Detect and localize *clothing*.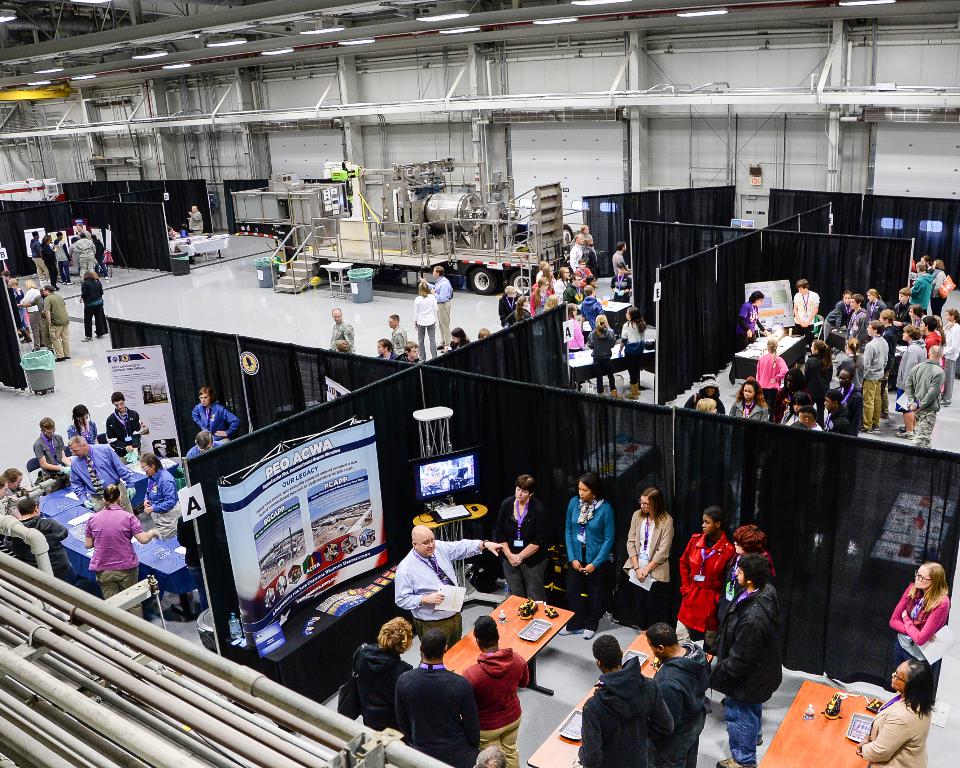
Localized at [551,274,563,294].
